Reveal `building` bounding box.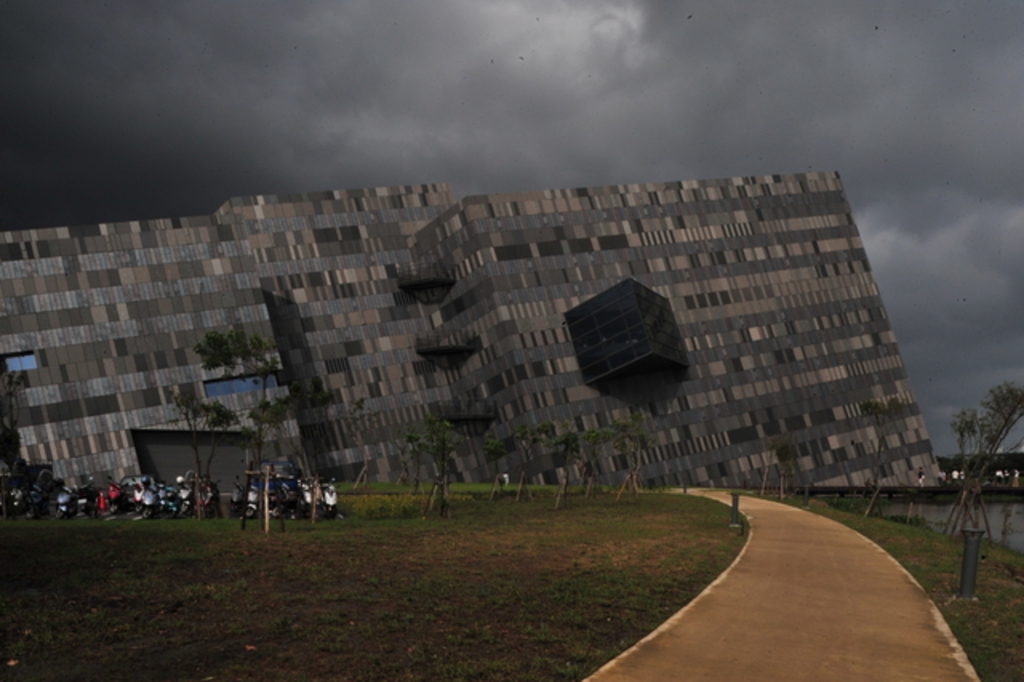
Revealed: 941, 453, 1022, 488.
